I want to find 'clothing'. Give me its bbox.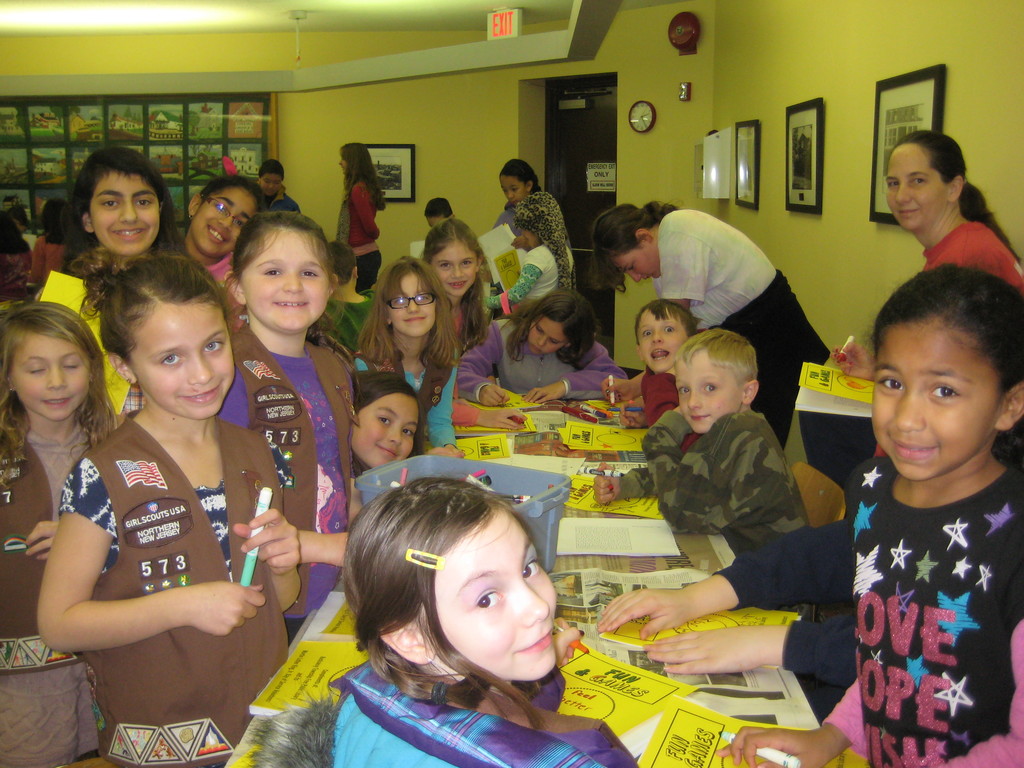
crop(60, 409, 298, 767).
